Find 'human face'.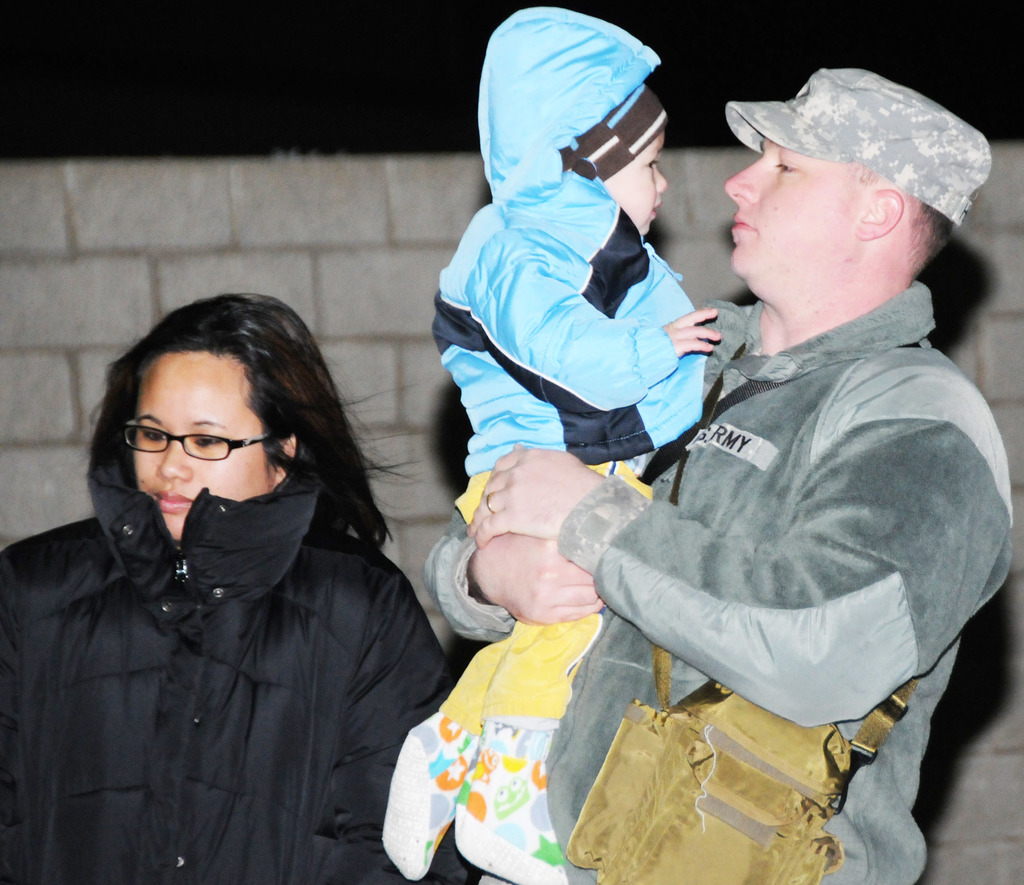
[x1=133, y1=341, x2=271, y2=544].
